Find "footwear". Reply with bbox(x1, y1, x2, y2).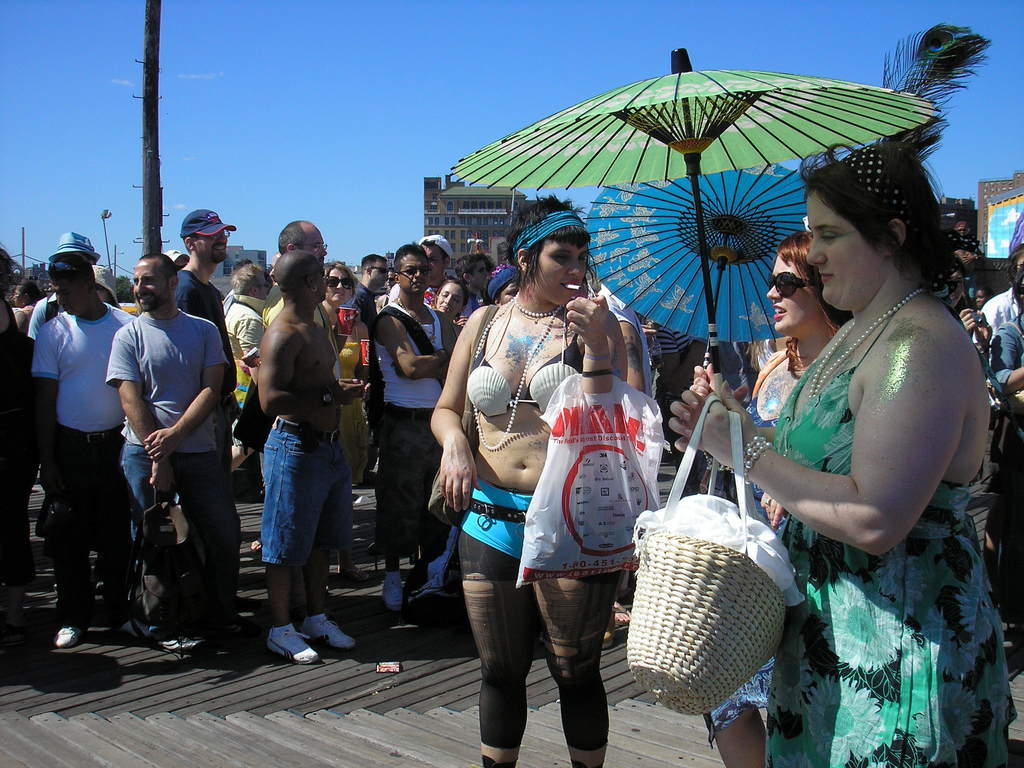
bbox(135, 625, 184, 650).
